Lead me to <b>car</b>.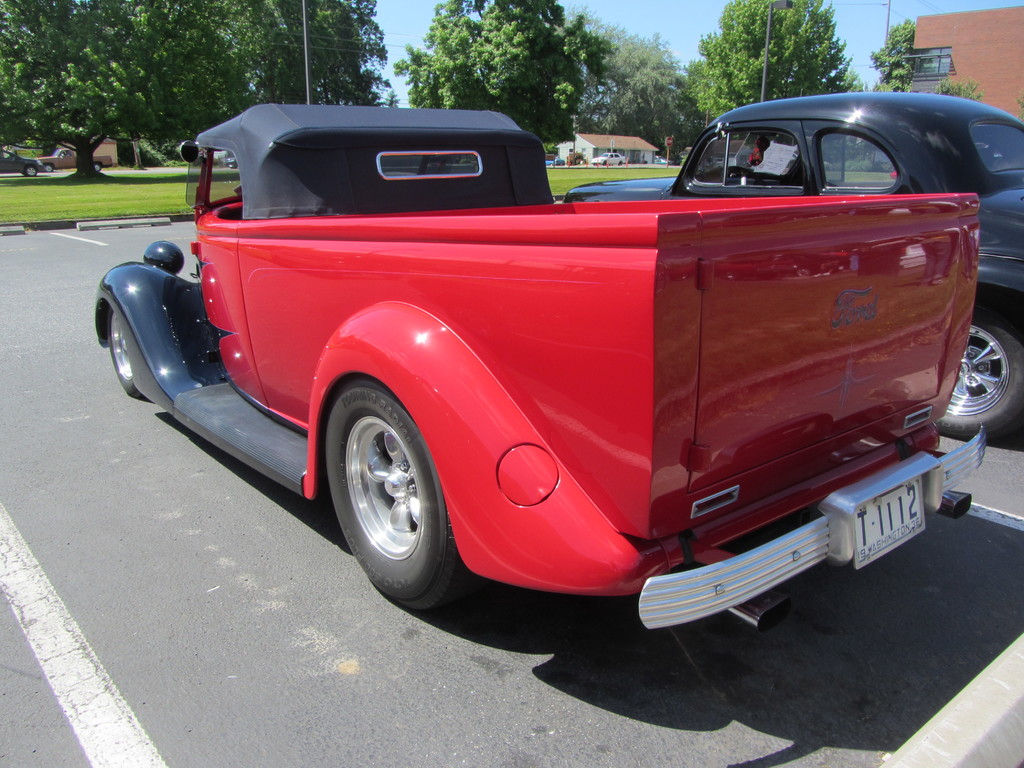
Lead to locate(35, 146, 113, 171).
